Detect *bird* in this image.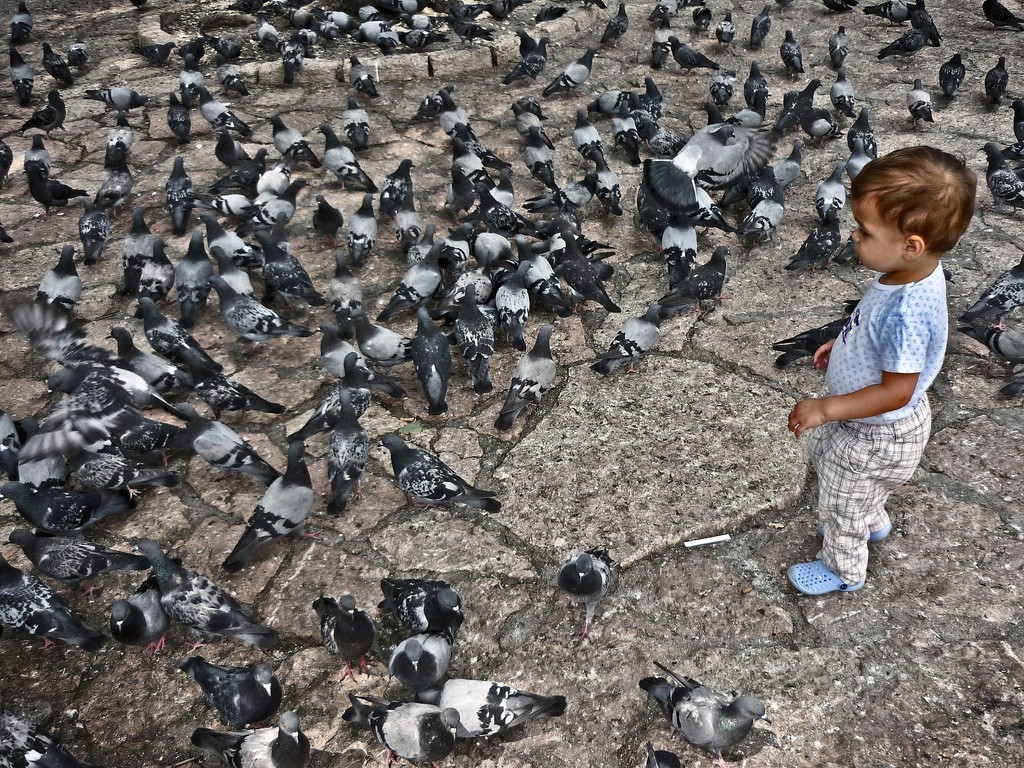
Detection: locate(338, 685, 461, 767).
